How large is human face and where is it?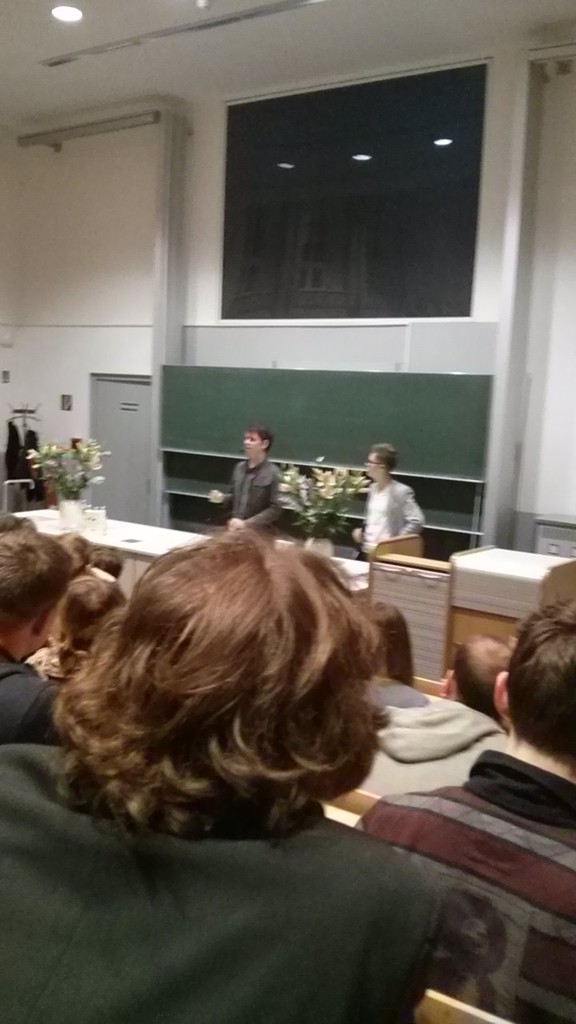
Bounding box: 242:432:262:454.
